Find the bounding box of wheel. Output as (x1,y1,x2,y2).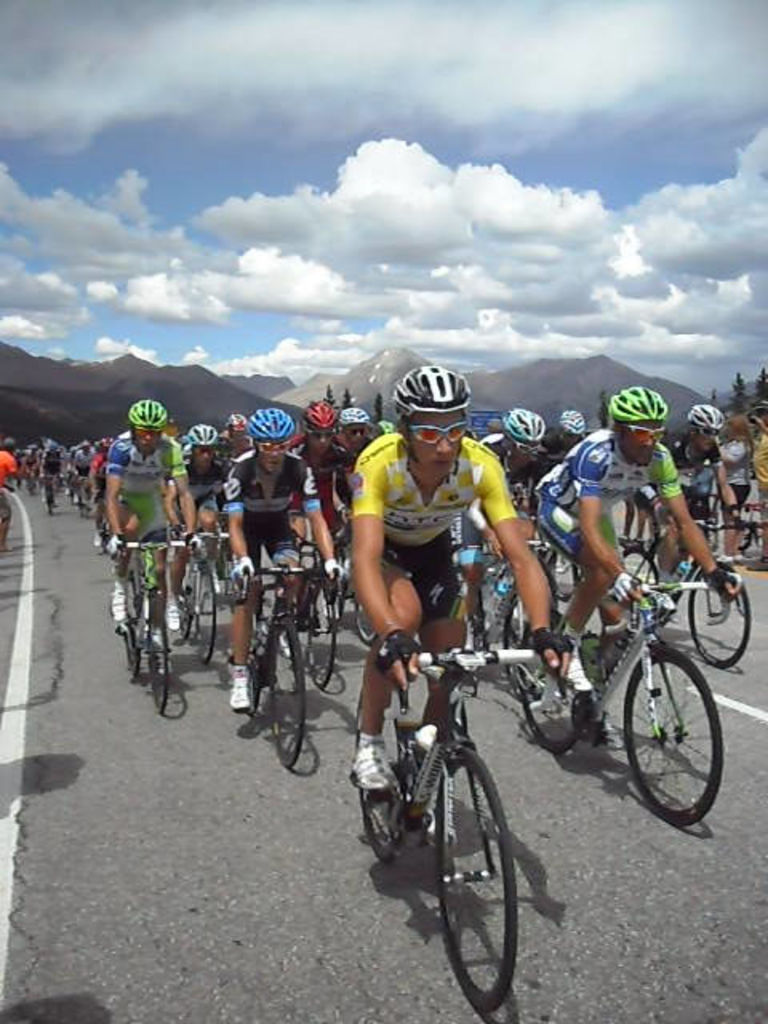
(352,595,382,643).
